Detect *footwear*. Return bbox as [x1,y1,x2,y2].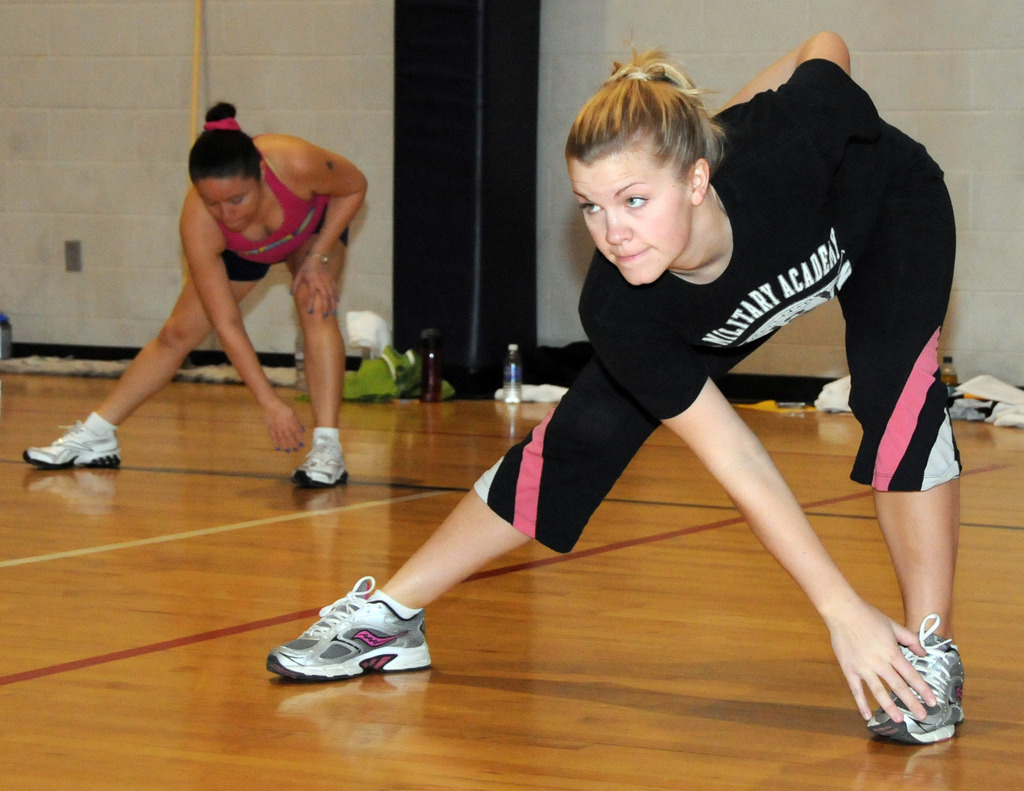
[22,424,124,473].
